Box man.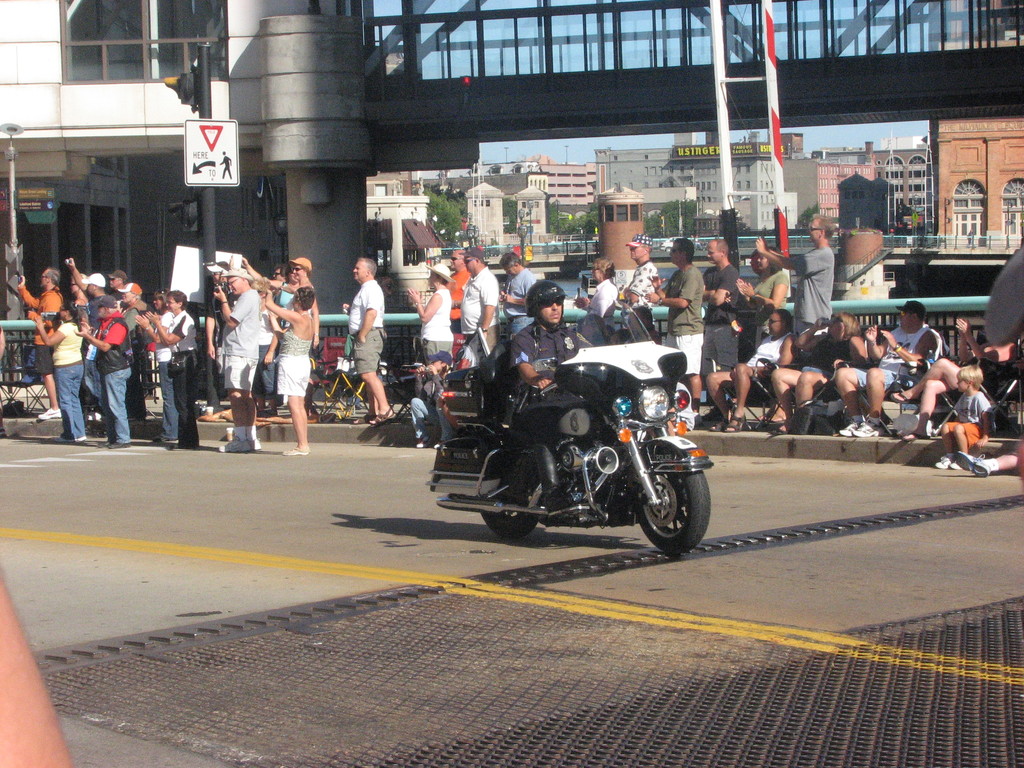
<bbox>122, 280, 150, 438</bbox>.
